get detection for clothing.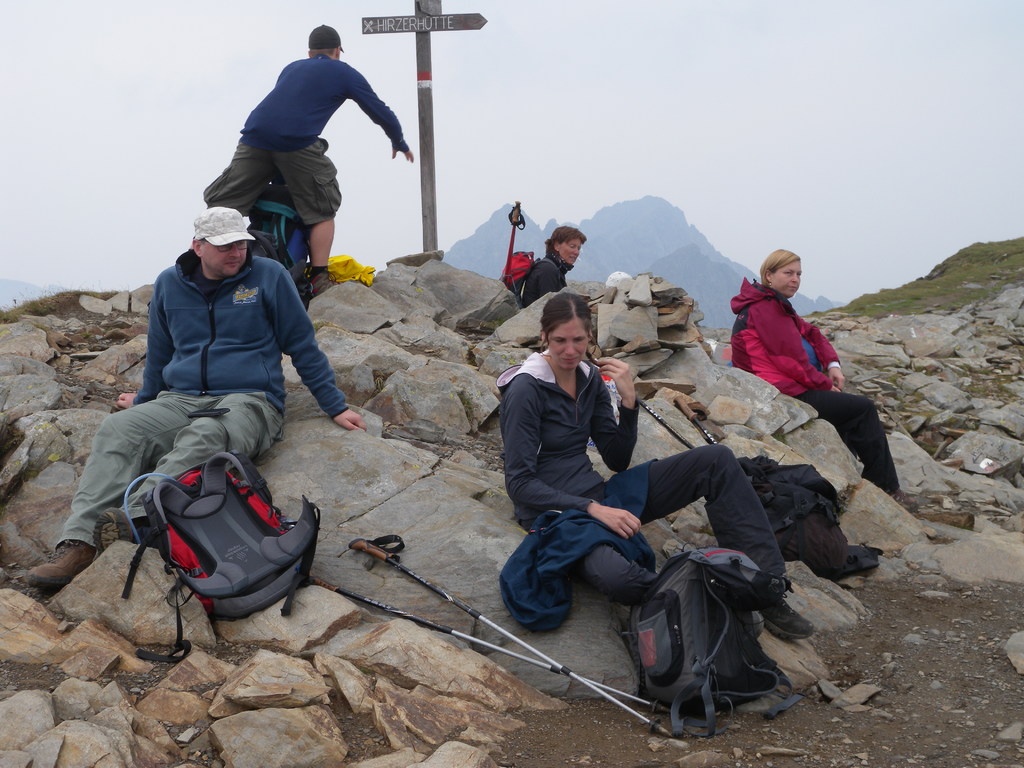
Detection: 520, 244, 564, 304.
